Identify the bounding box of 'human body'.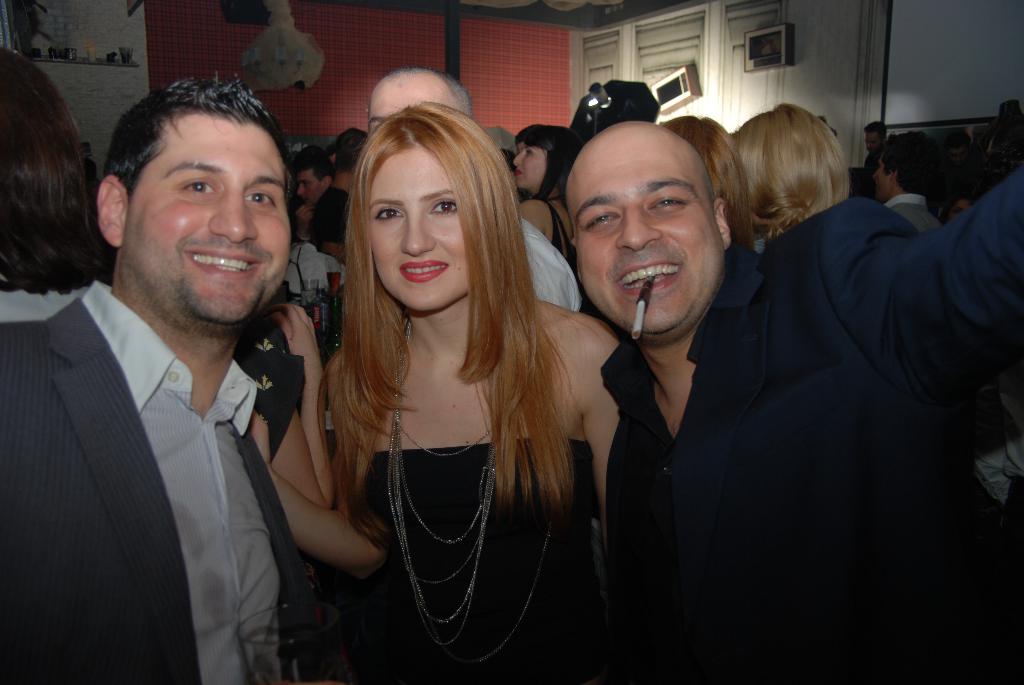
516,196,583,283.
